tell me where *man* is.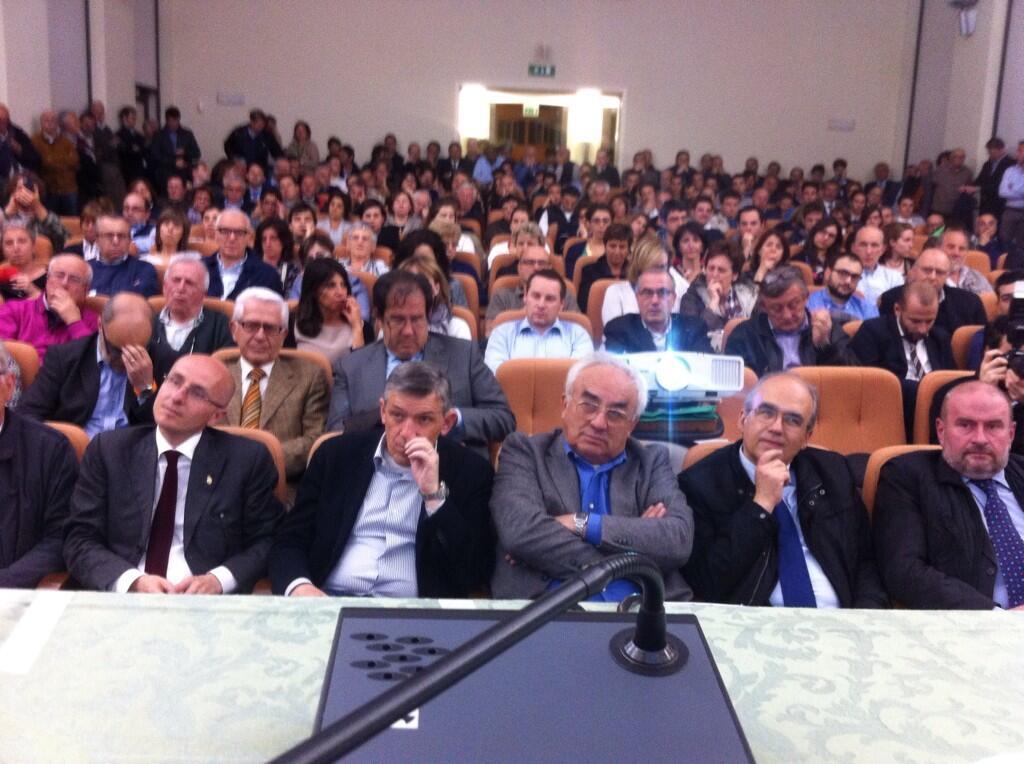
*man* is at (left=197, top=207, right=284, bottom=289).
